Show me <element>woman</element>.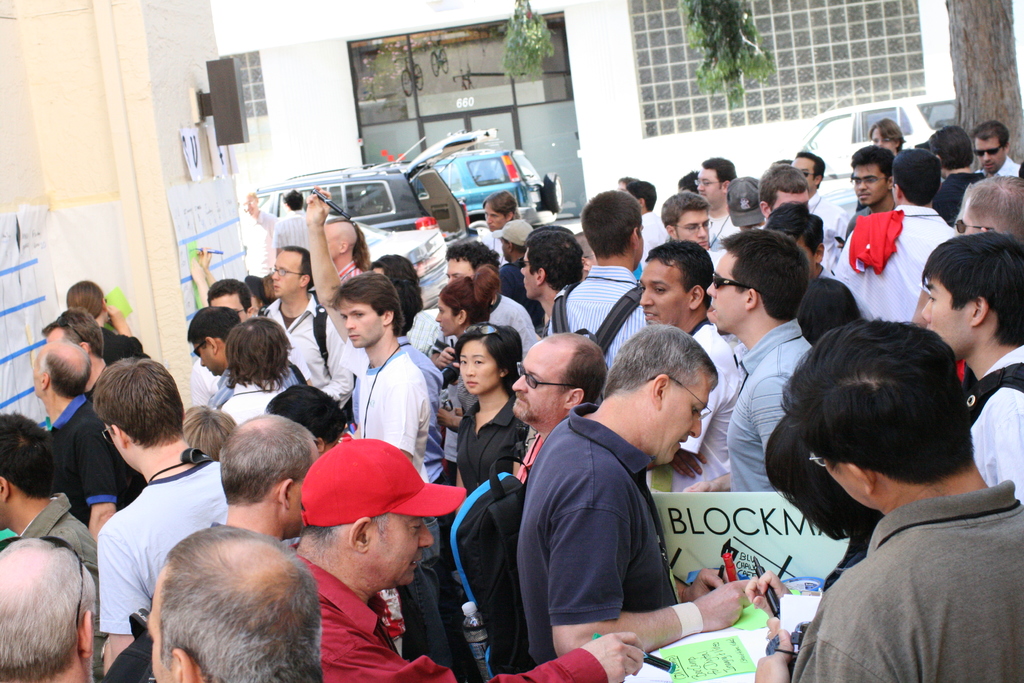
<element>woman</element> is here: x1=218, y1=320, x2=292, y2=427.
